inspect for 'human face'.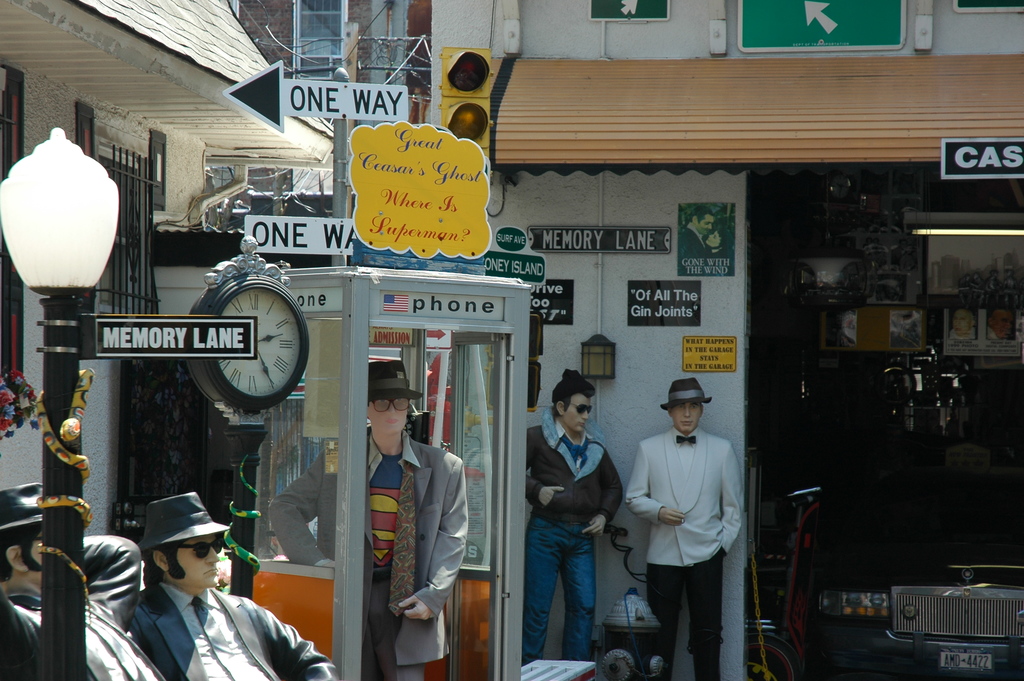
Inspection: [x1=563, y1=381, x2=597, y2=439].
